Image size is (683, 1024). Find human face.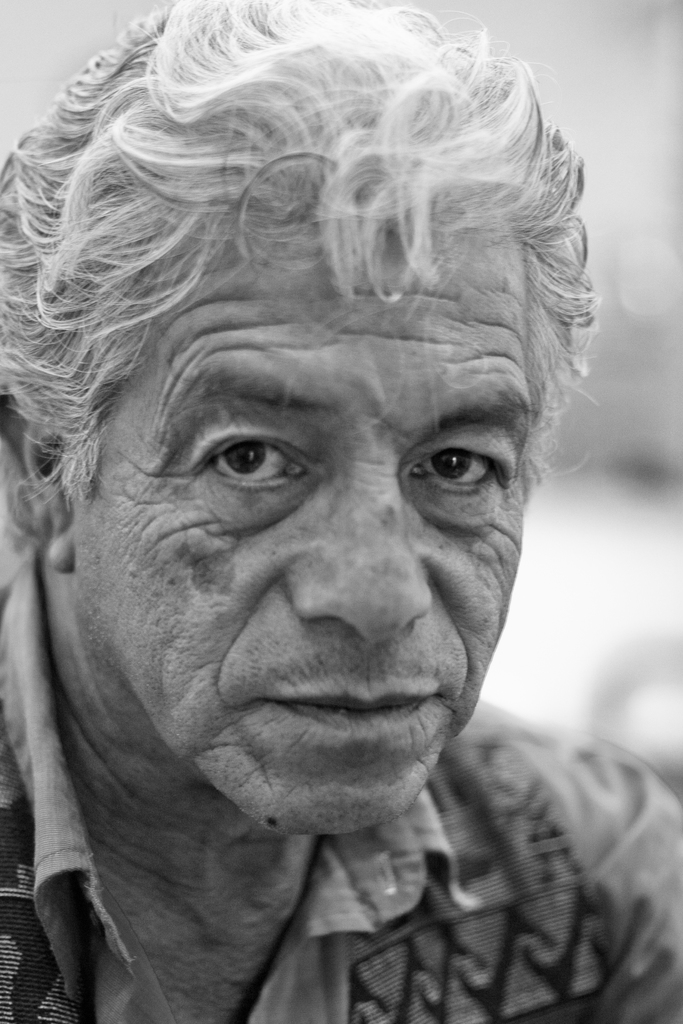
(left=95, top=223, right=537, bottom=833).
